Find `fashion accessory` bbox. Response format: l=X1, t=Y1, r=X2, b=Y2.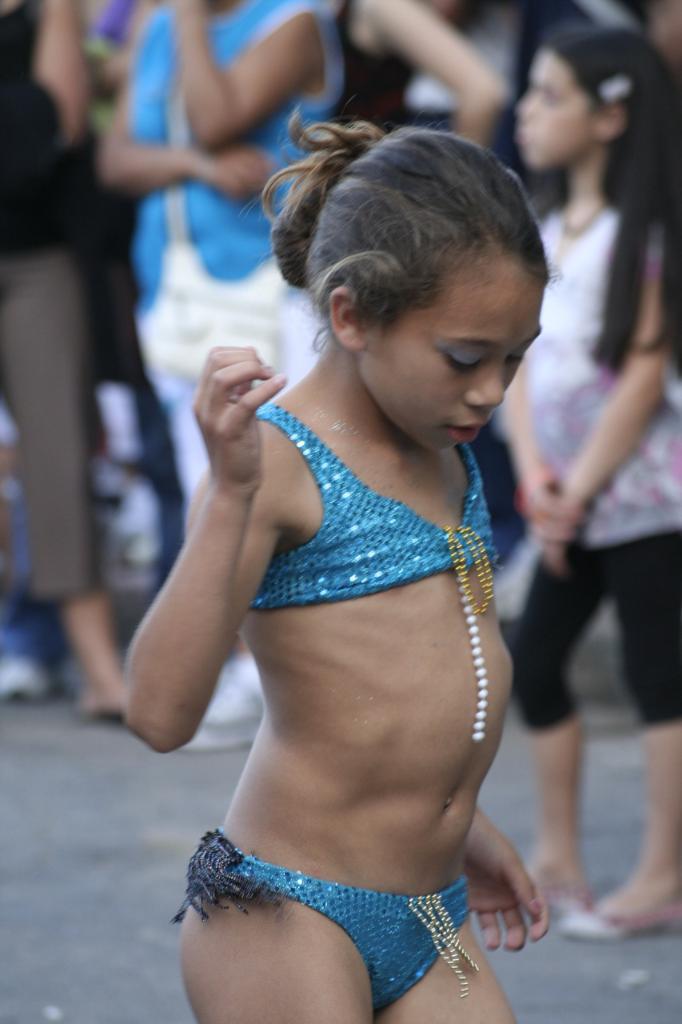
l=565, t=902, r=681, b=941.
